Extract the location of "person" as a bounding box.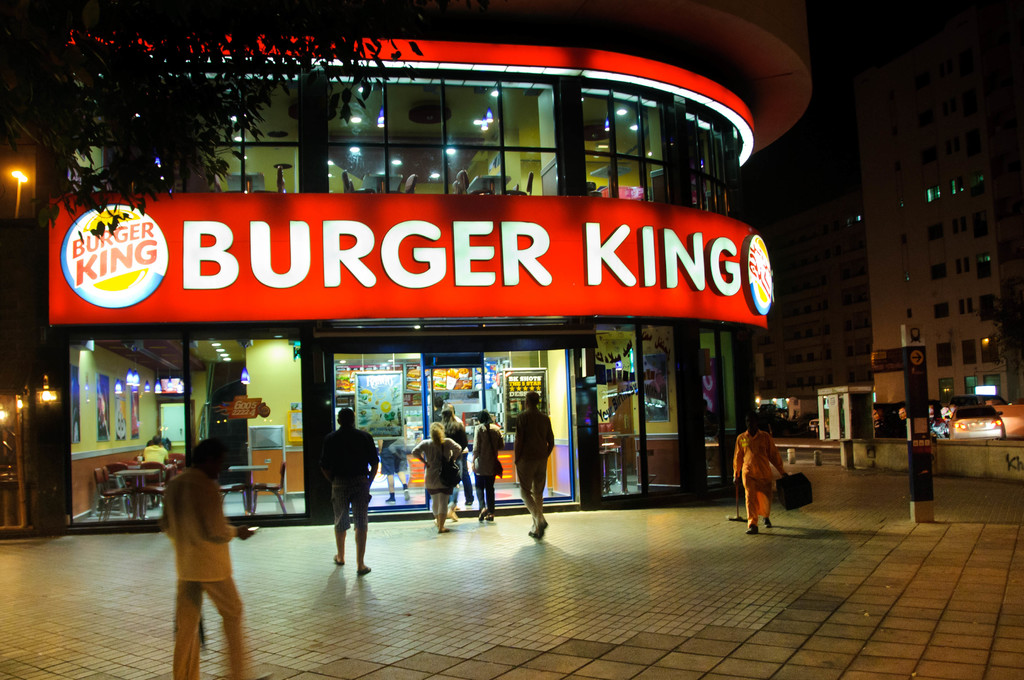
159:436:255:679.
